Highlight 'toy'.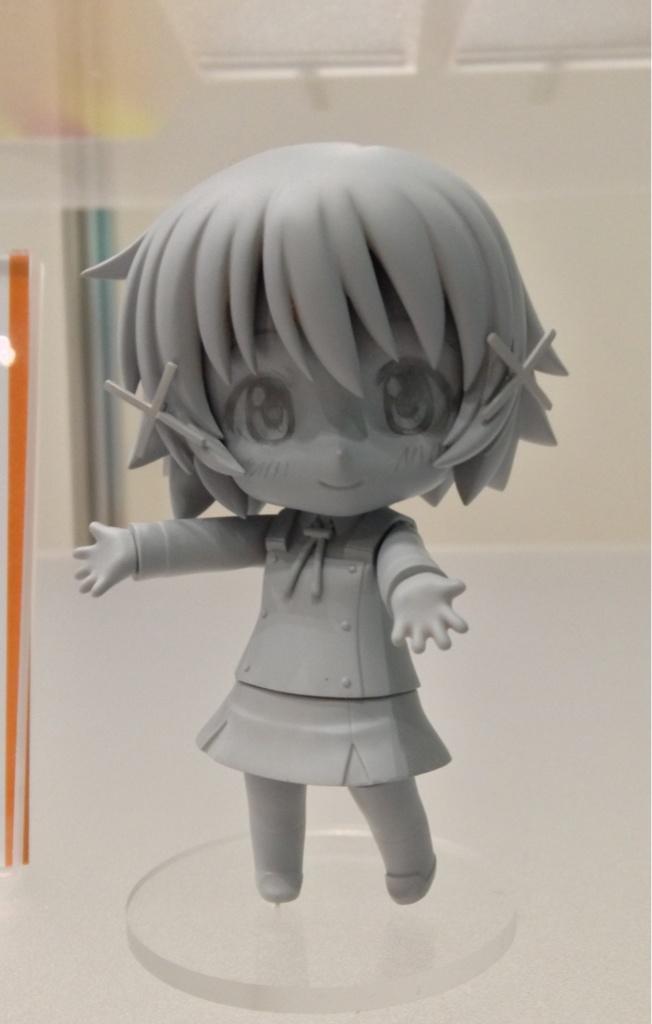
Highlighted region: 63,132,581,910.
